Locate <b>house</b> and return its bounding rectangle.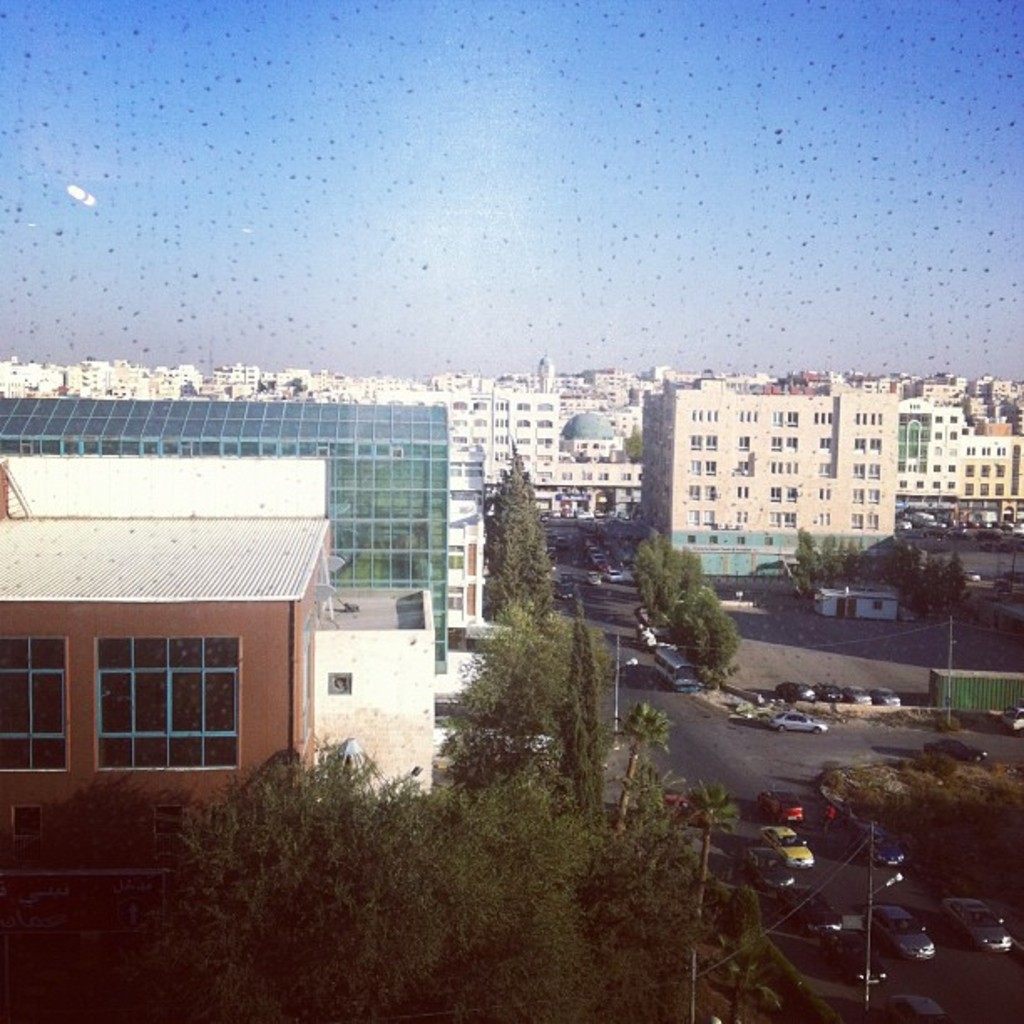
rect(1011, 440, 1022, 495).
